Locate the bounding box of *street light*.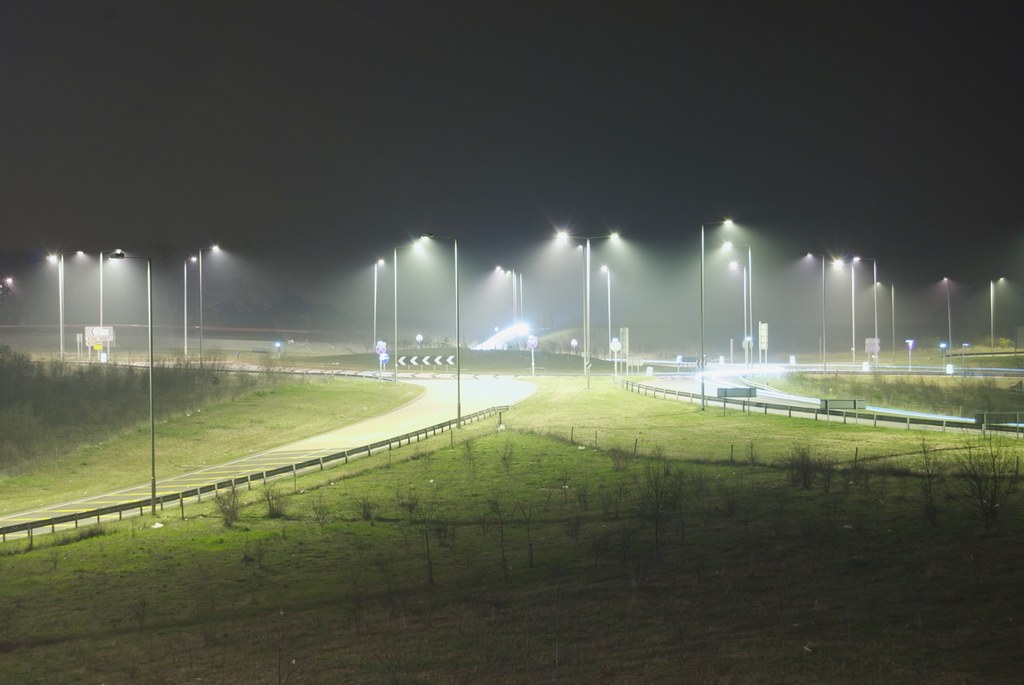
Bounding box: Rect(942, 275, 952, 361).
